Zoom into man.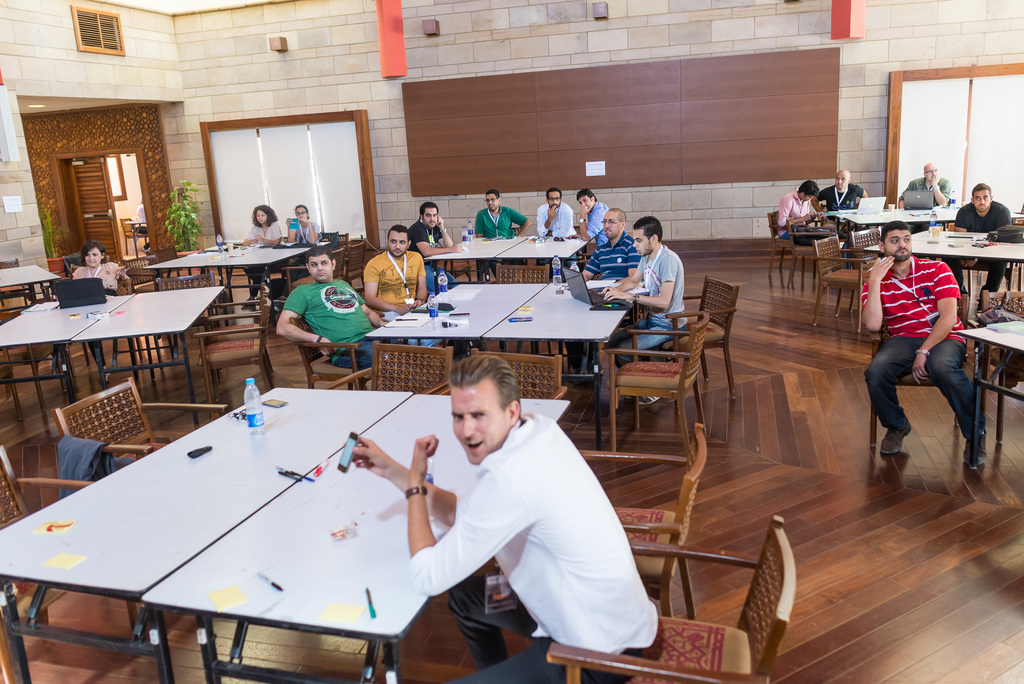
Zoom target: left=776, top=180, right=819, bottom=238.
